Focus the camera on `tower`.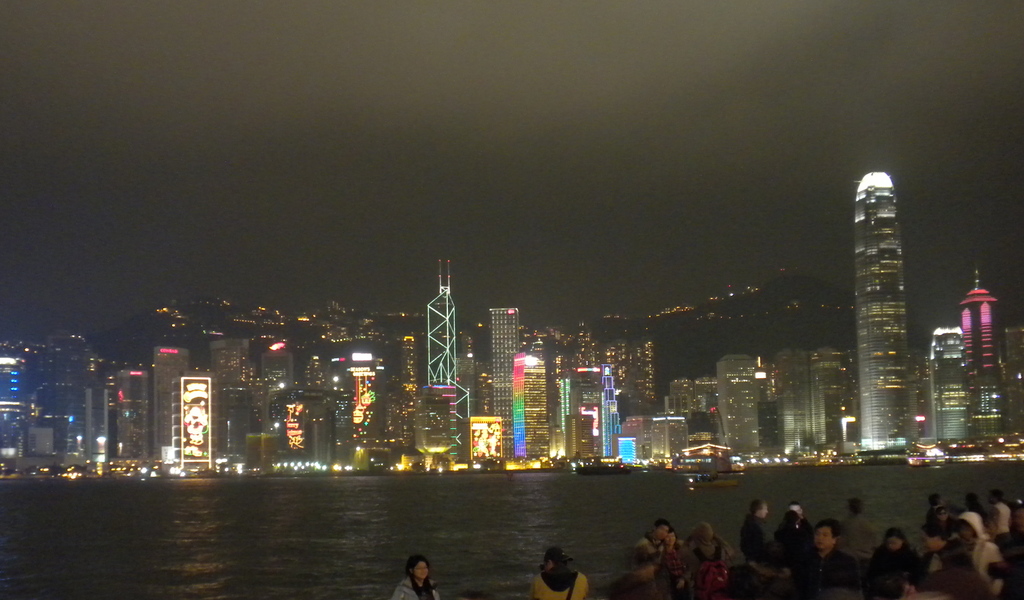
Focus region: Rect(650, 405, 692, 463).
